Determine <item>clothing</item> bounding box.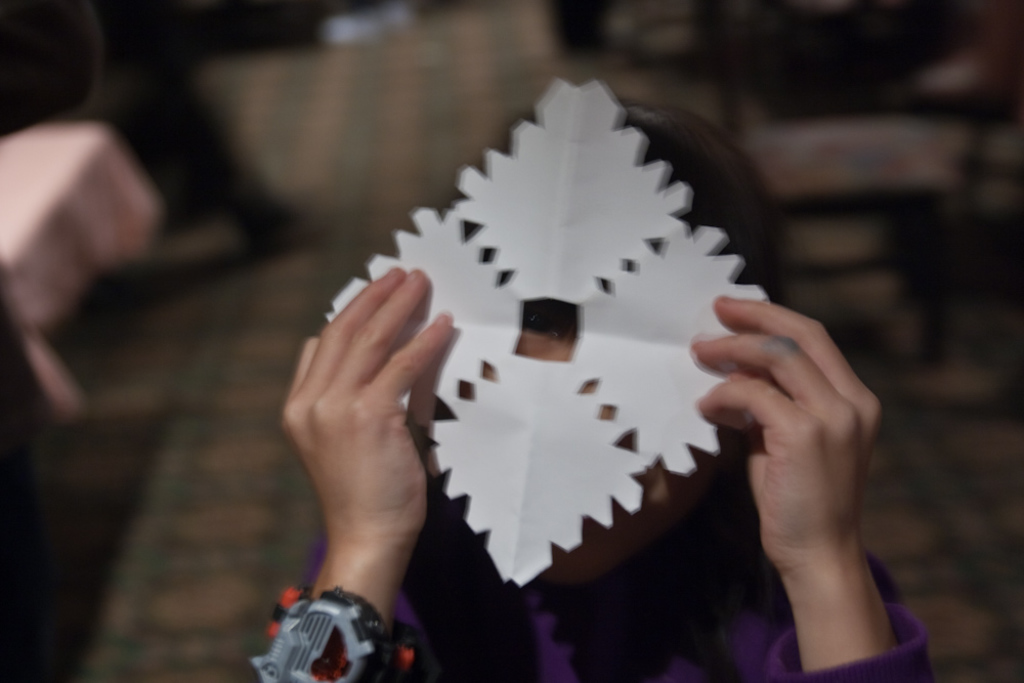
Determined: pyautogui.locateOnScreen(319, 533, 936, 674).
